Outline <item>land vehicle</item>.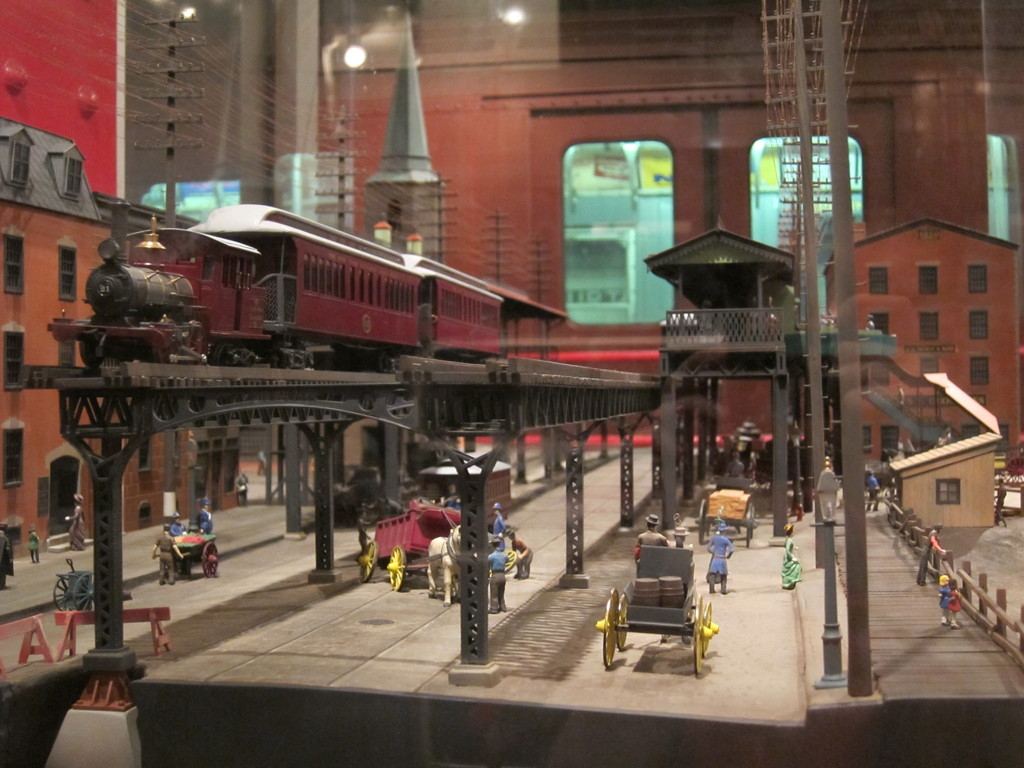
Outline: bbox=(687, 476, 769, 542).
